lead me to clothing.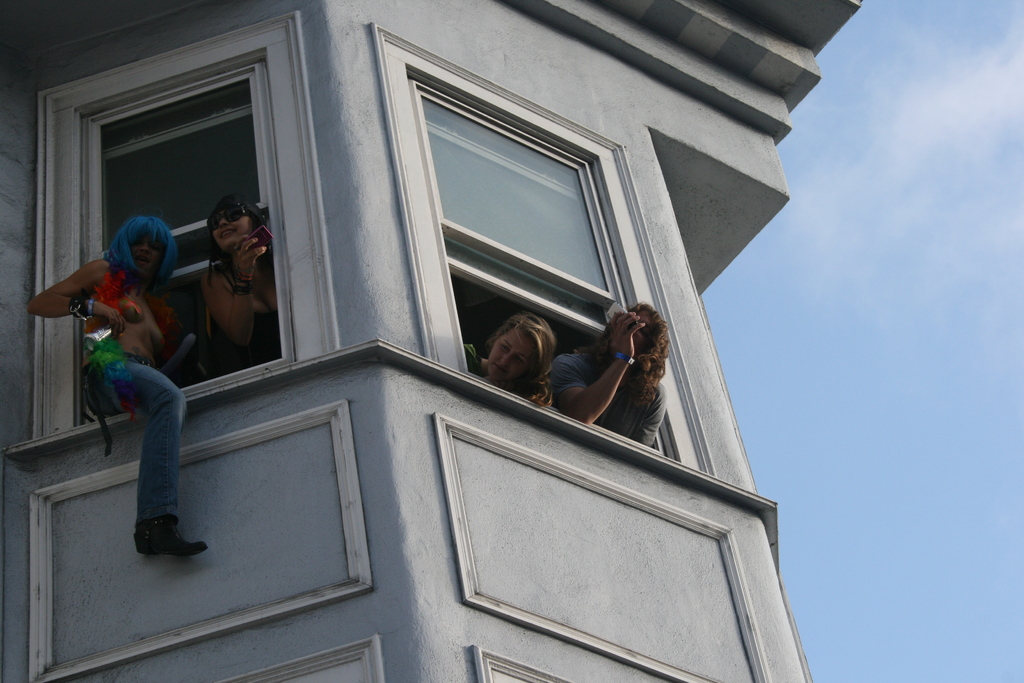
Lead to rect(591, 348, 669, 448).
